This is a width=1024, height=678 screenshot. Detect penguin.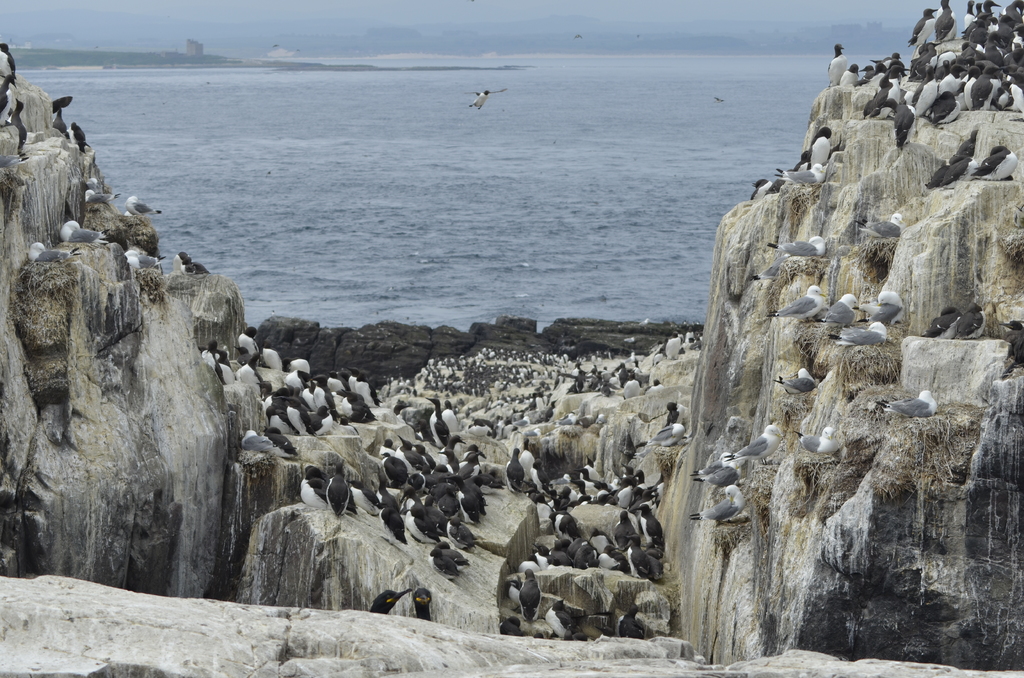
(394,434,415,458).
